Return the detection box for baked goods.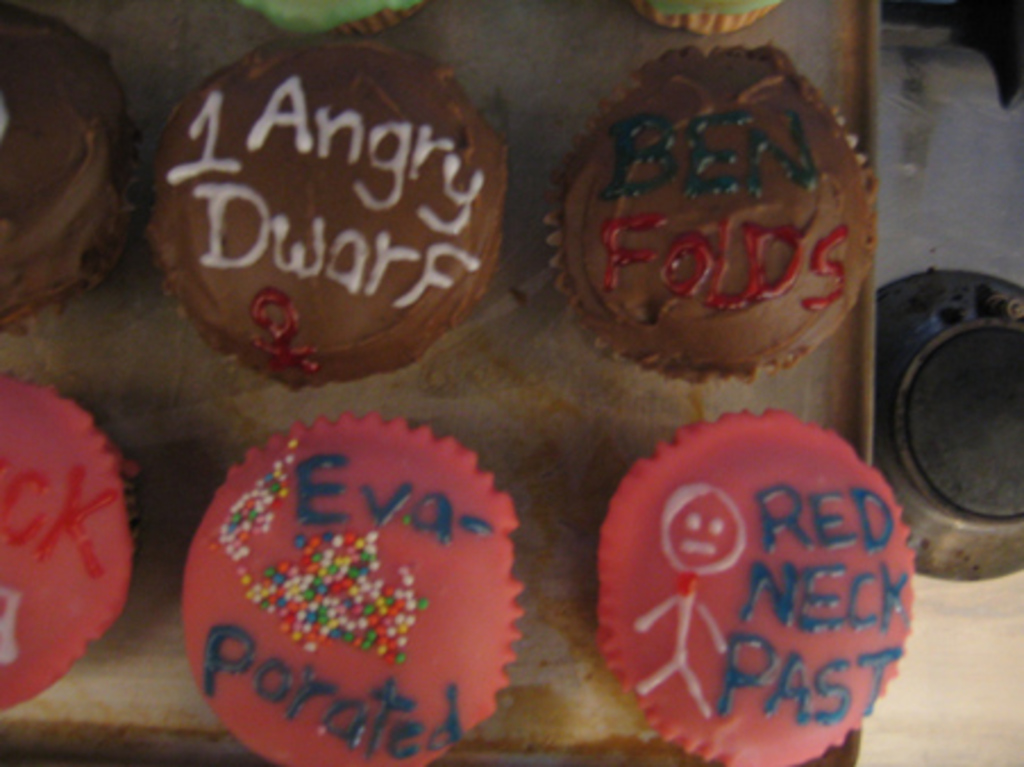
<region>593, 402, 915, 765</region>.
